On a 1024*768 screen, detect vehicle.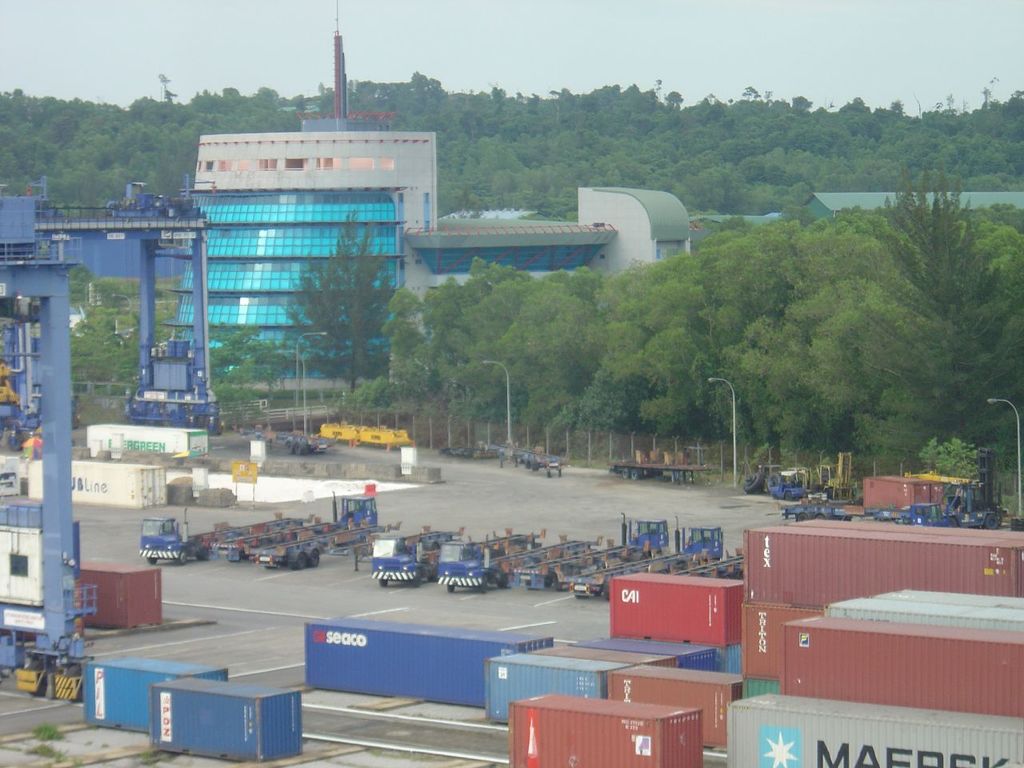
BBox(562, 518, 732, 602).
